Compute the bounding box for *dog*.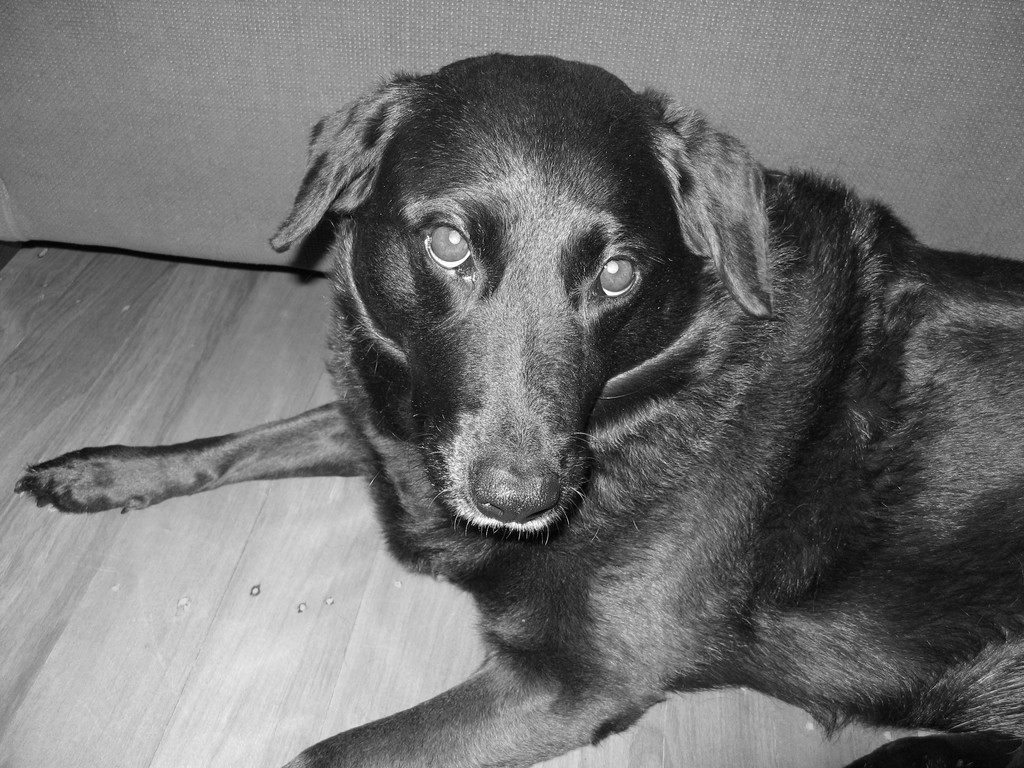
<region>17, 54, 1023, 767</region>.
